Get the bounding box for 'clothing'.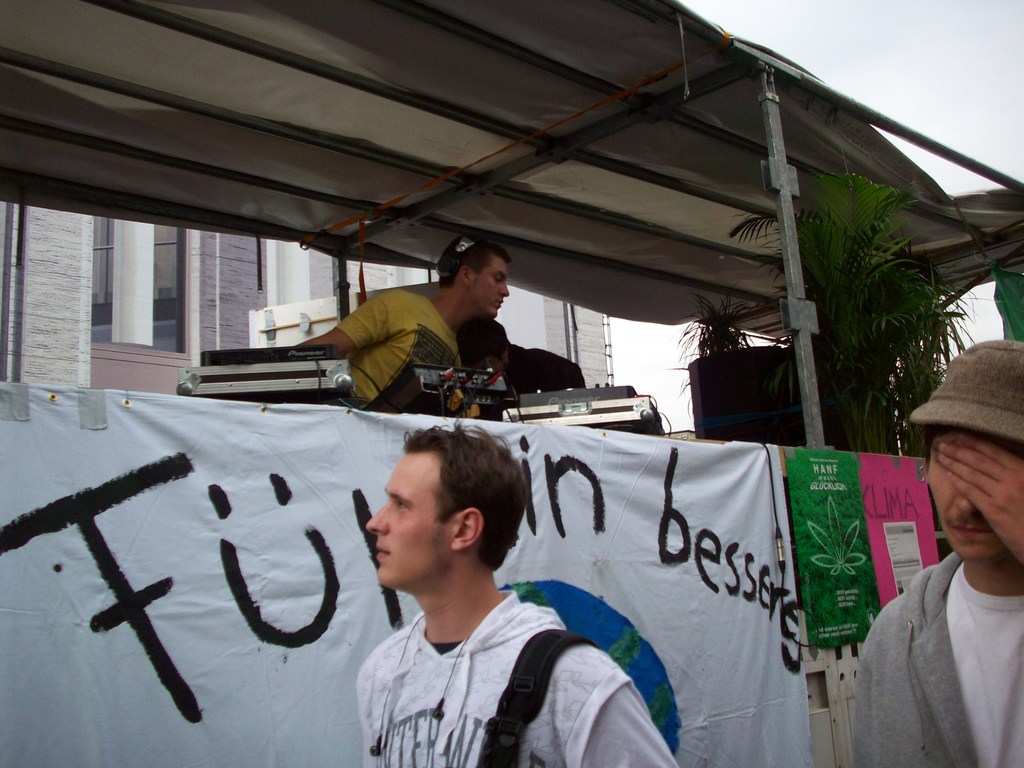
detection(335, 289, 464, 415).
